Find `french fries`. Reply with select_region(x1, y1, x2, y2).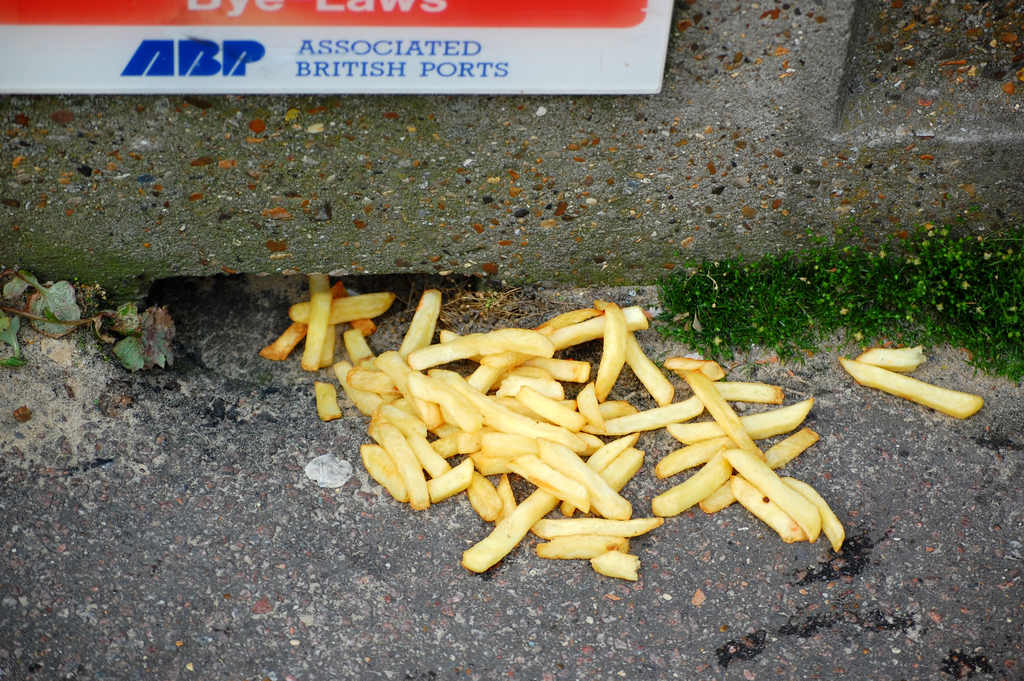
select_region(398, 286, 433, 355).
